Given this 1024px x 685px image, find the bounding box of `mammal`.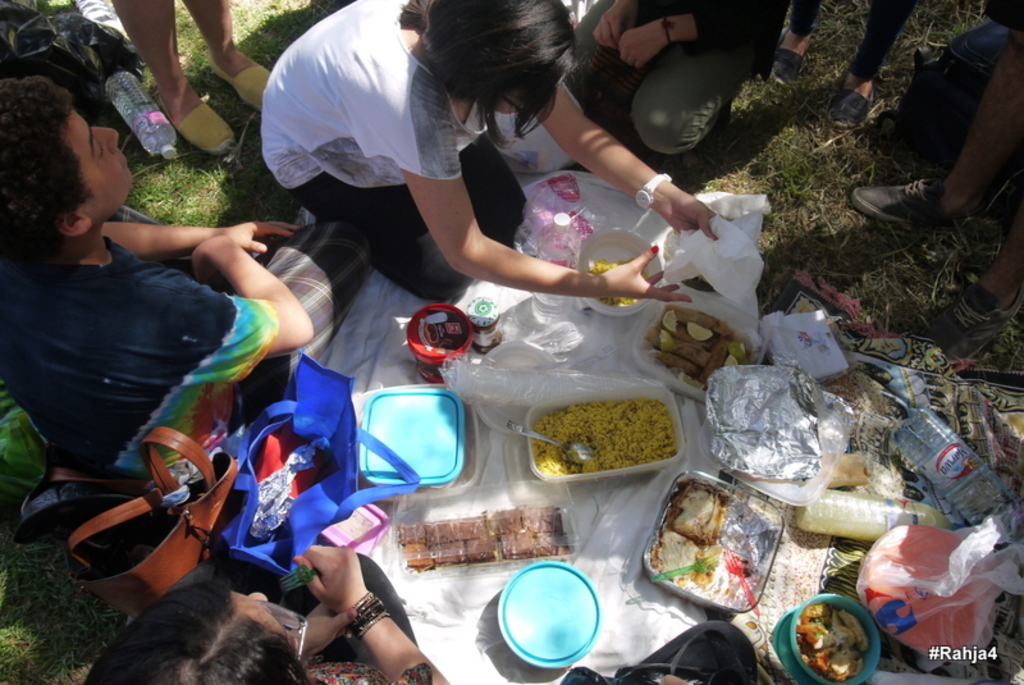
bbox(773, 0, 922, 118).
